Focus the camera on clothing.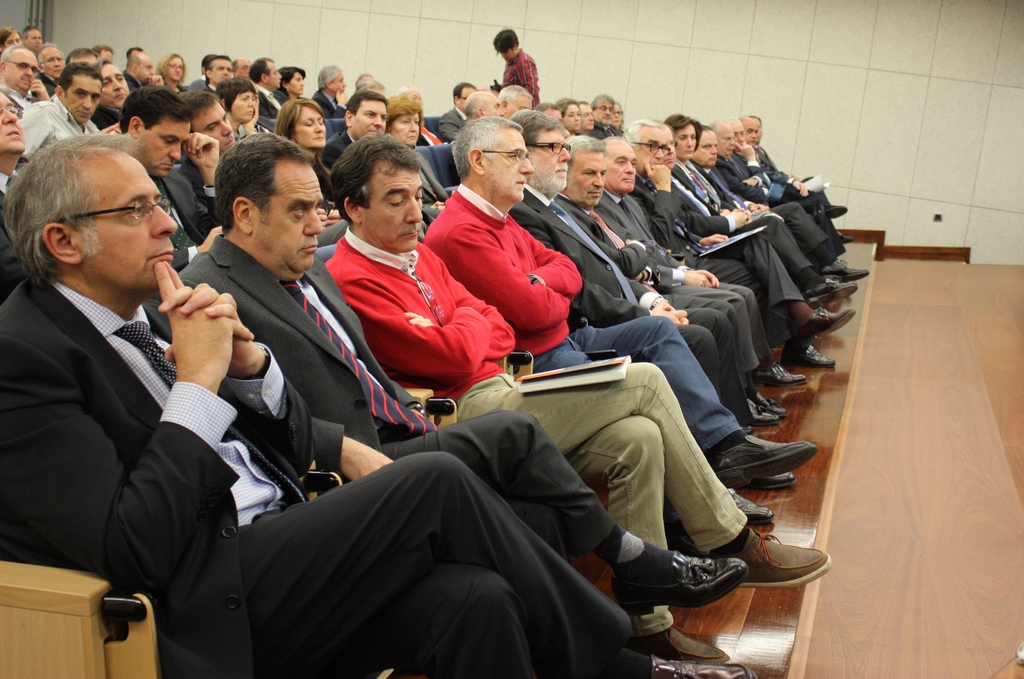
Focus region: (177, 151, 222, 212).
